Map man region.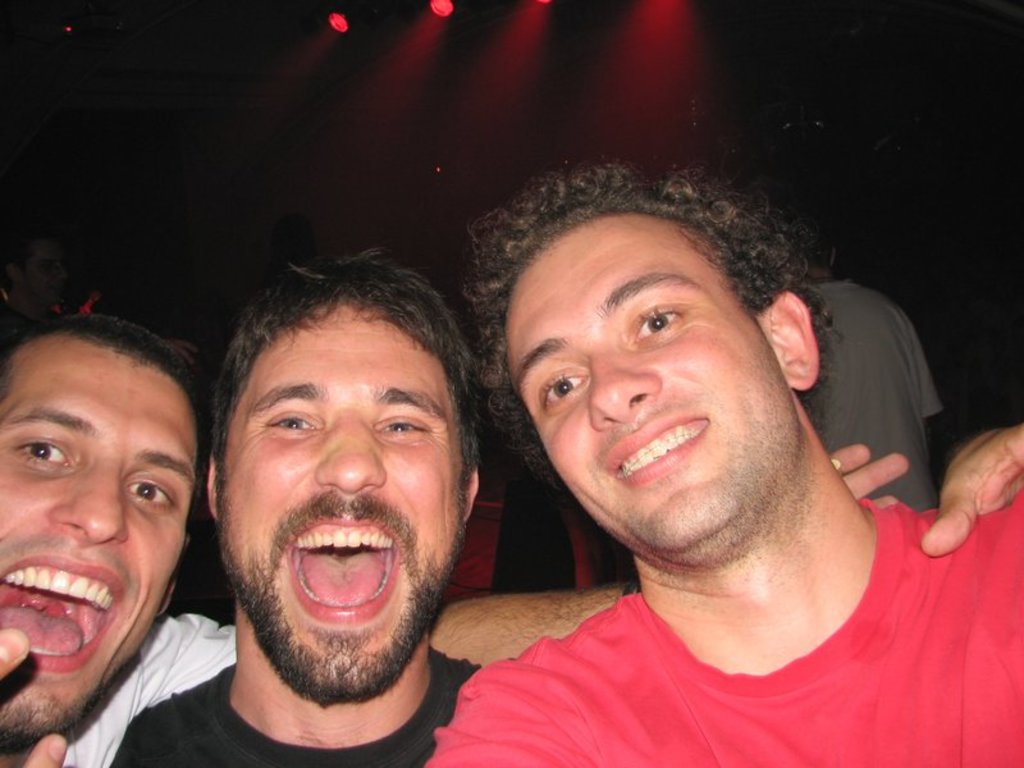
Mapped to [x1=0, y1=307, x2=905, y2=767].
